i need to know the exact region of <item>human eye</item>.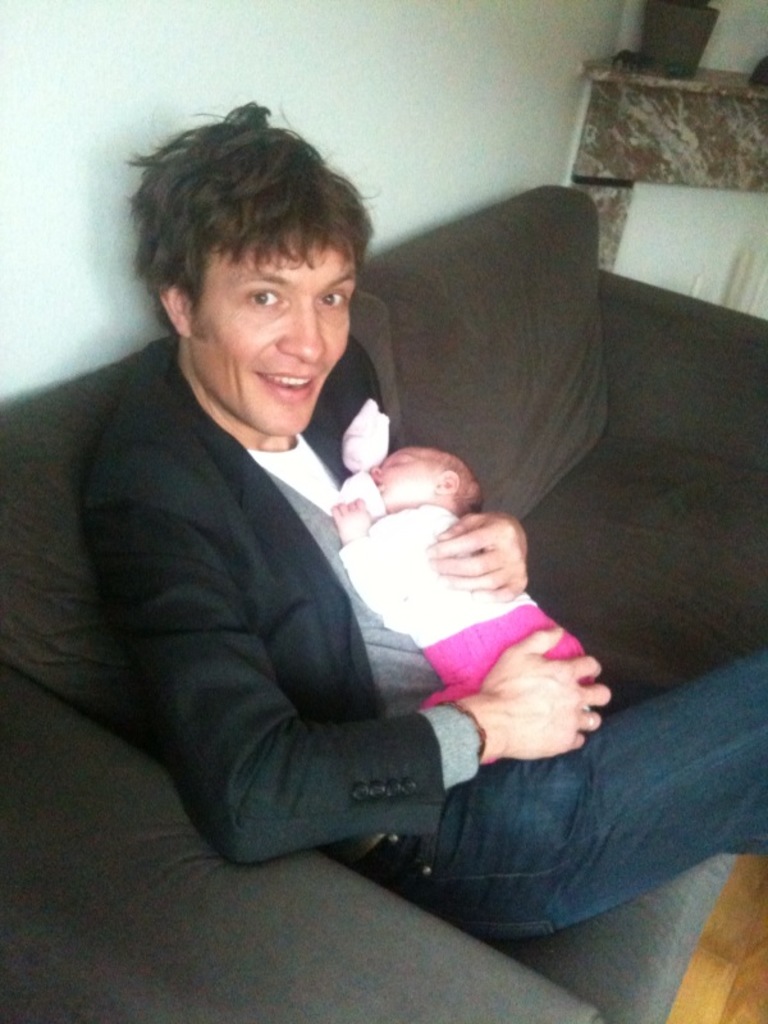
Region: (319,289,349,308).
